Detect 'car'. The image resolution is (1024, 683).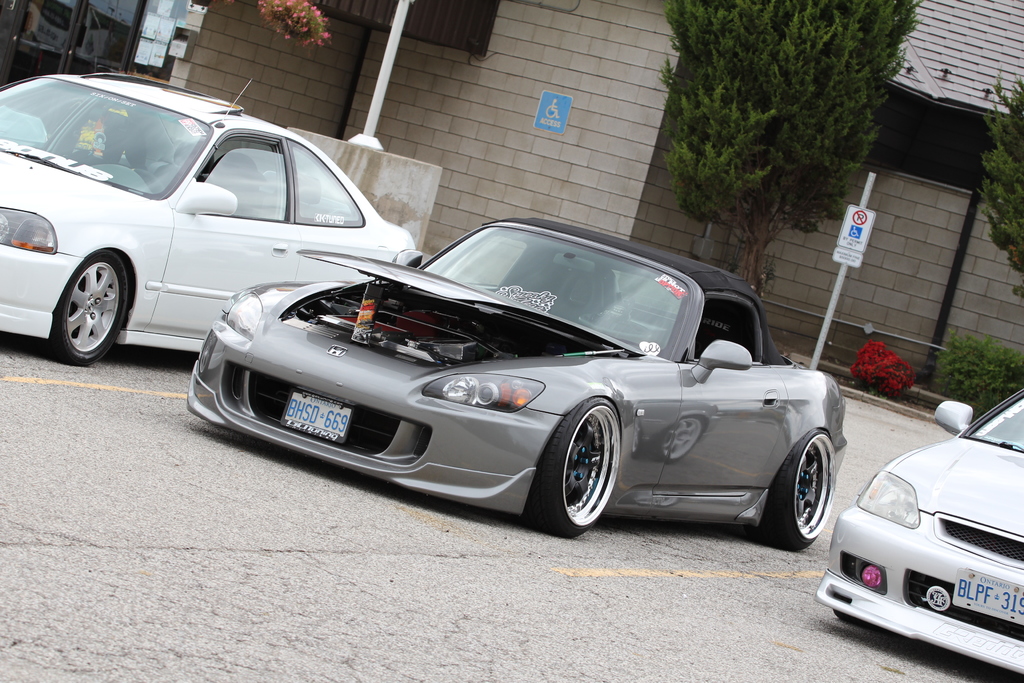
[814,389,1023,680].
